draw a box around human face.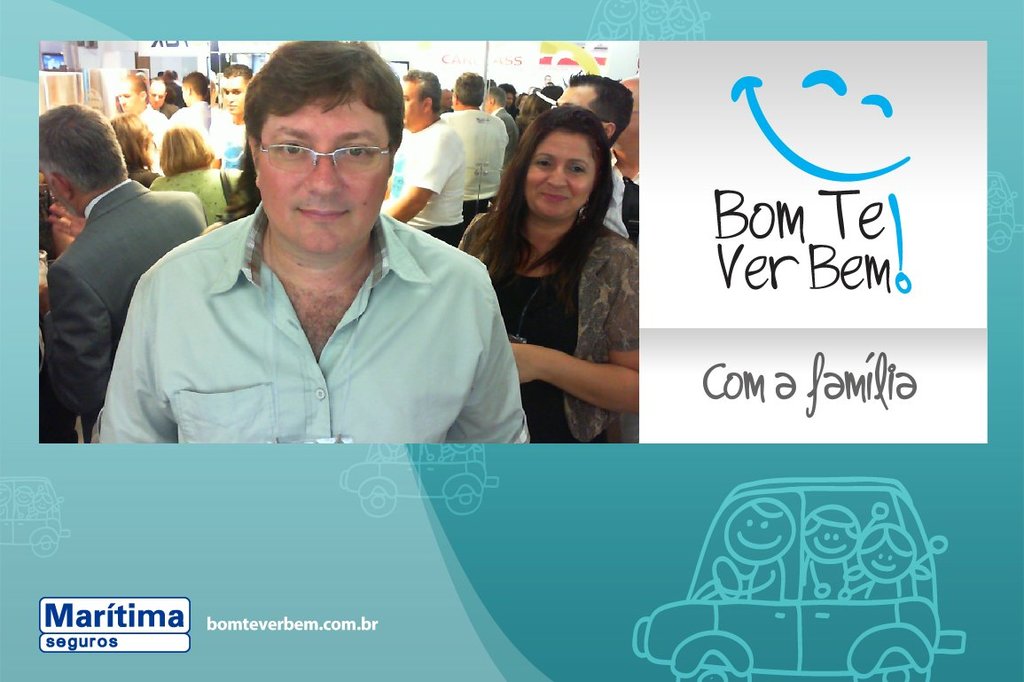
401/86/423/124.
